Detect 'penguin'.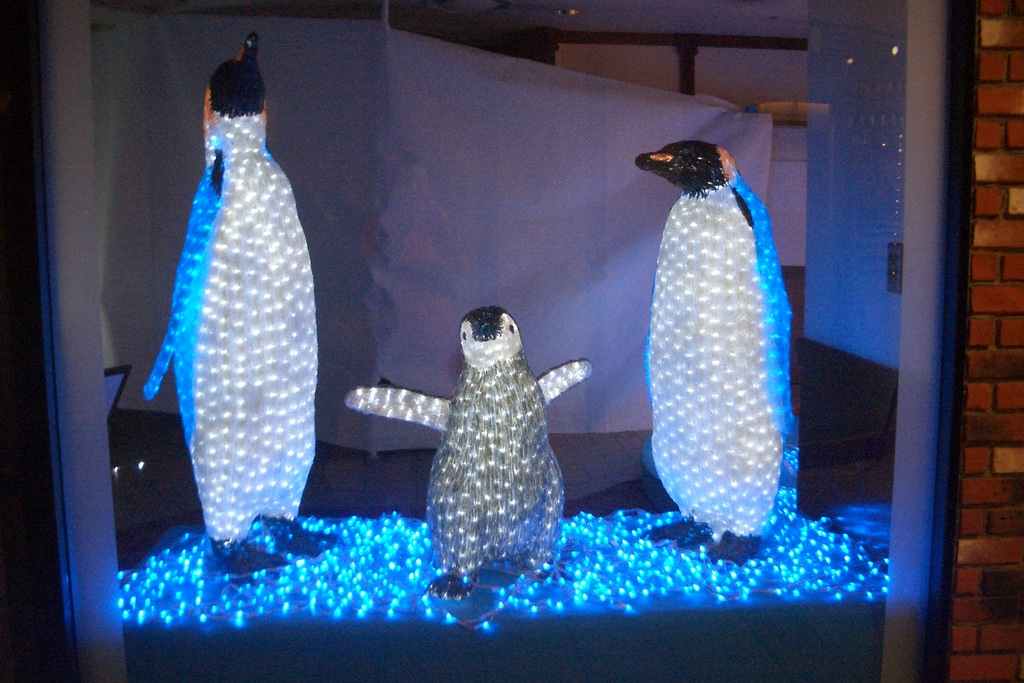
Detected at left=143, top=34, right=337, bottom=580.
